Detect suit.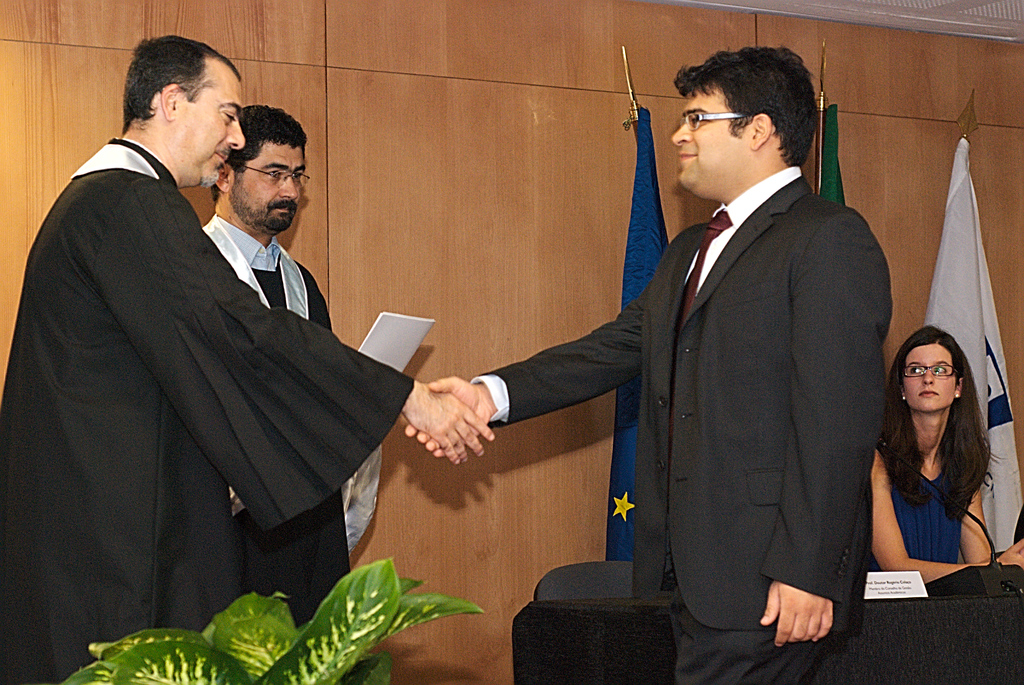
Detected at [505,40,903,649].
